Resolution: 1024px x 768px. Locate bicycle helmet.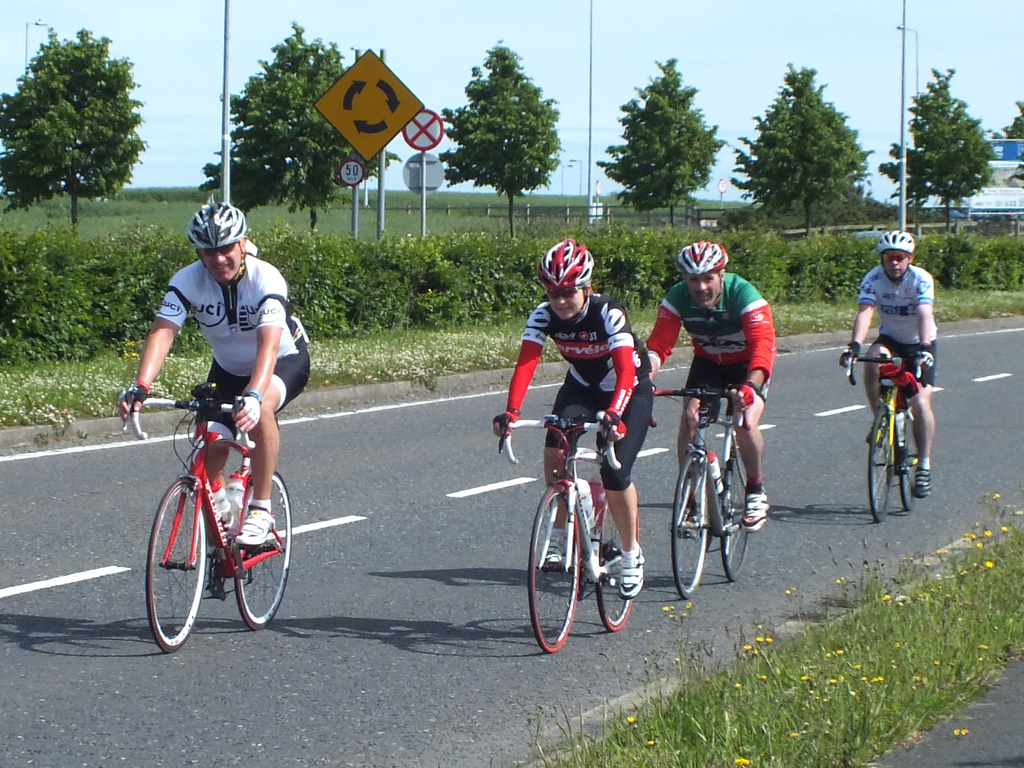
189/196/246/250.
